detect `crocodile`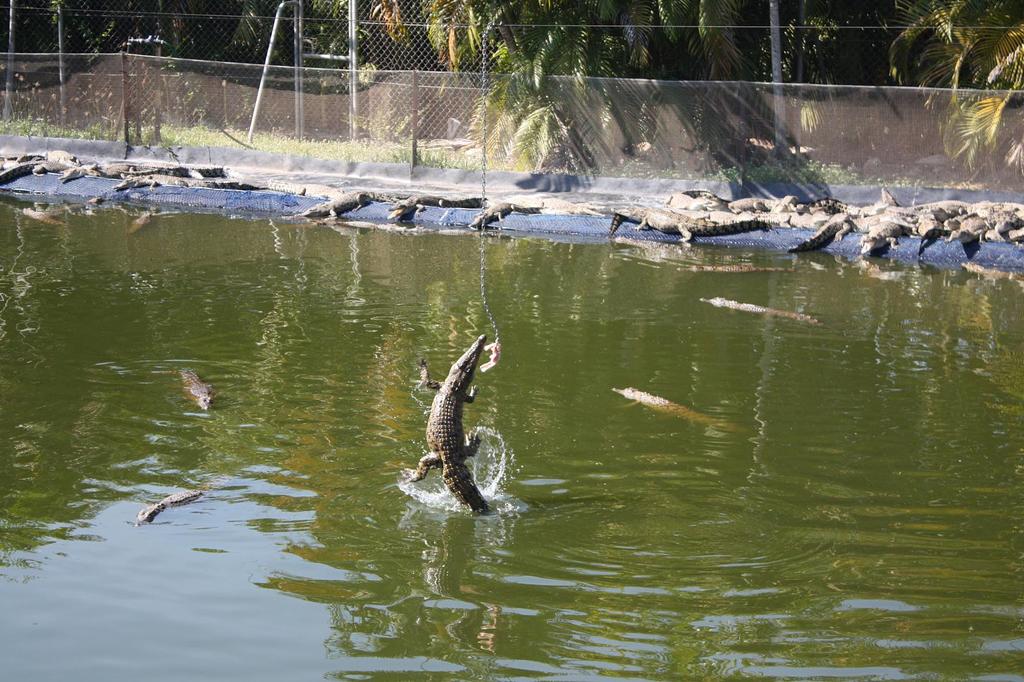
box(21, 206, 71, 232)
